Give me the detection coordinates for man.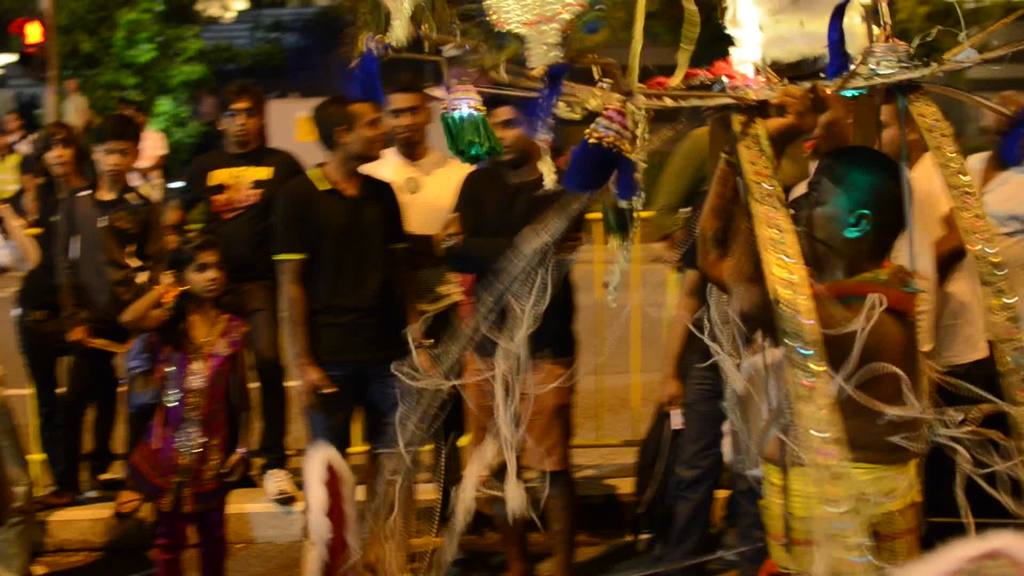
box(268, 93, 410, 494).
